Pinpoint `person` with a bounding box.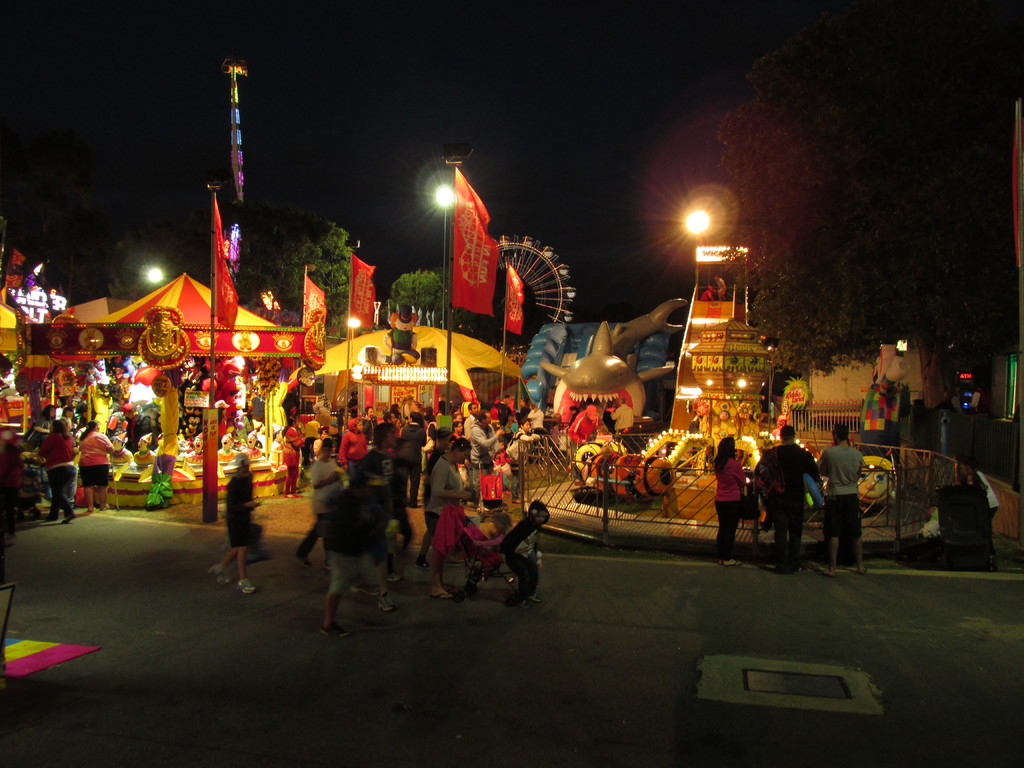
BBox(508, 419, 537, 487).
